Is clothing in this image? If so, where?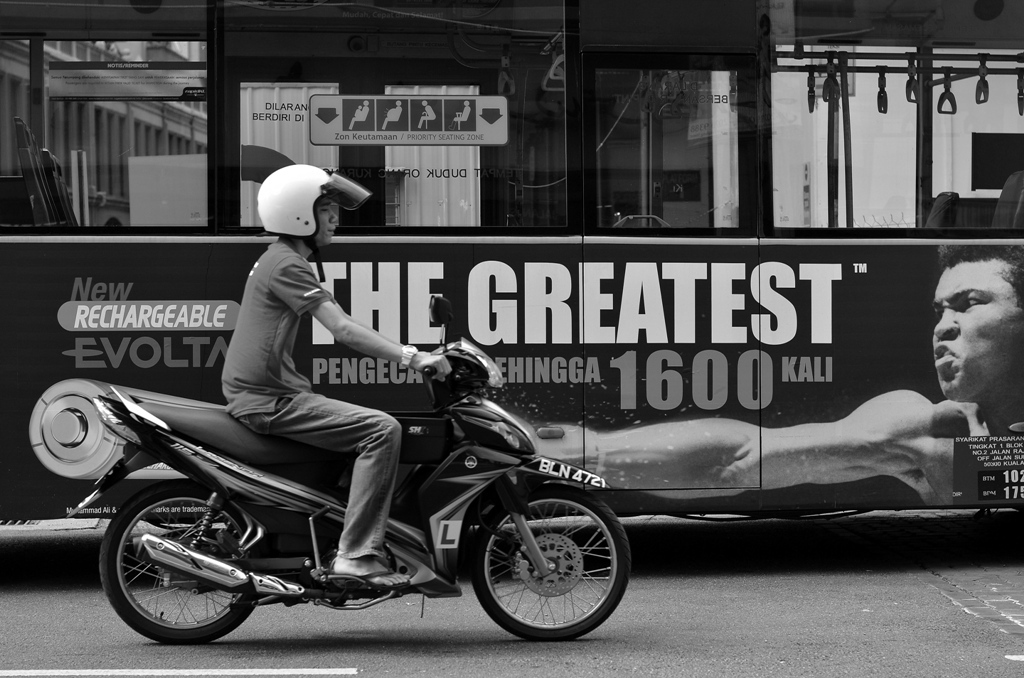
Yes, at <box>220,242,405,555</box>.
